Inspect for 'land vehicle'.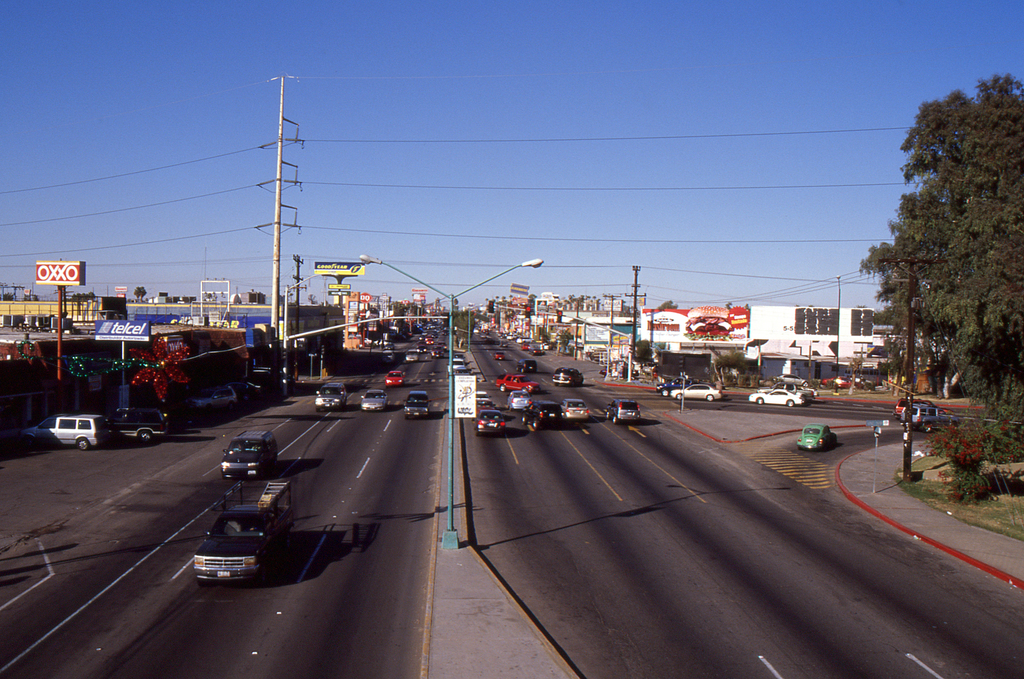
Inspection: rect(908, 402, 949, 434).
